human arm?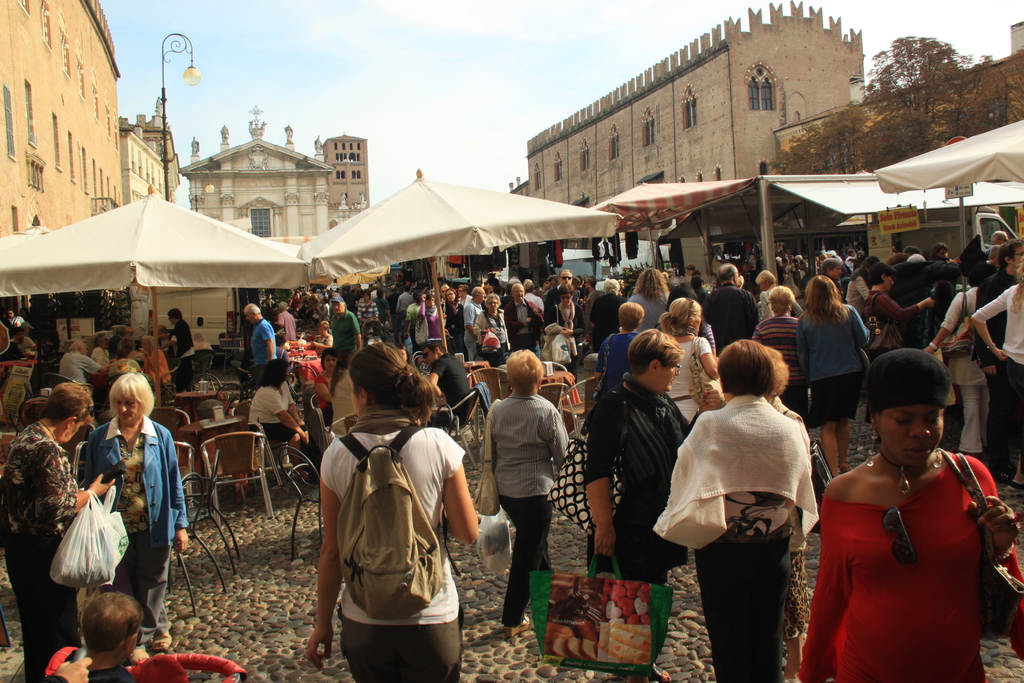
Rect(552, 406, 569, 466)
